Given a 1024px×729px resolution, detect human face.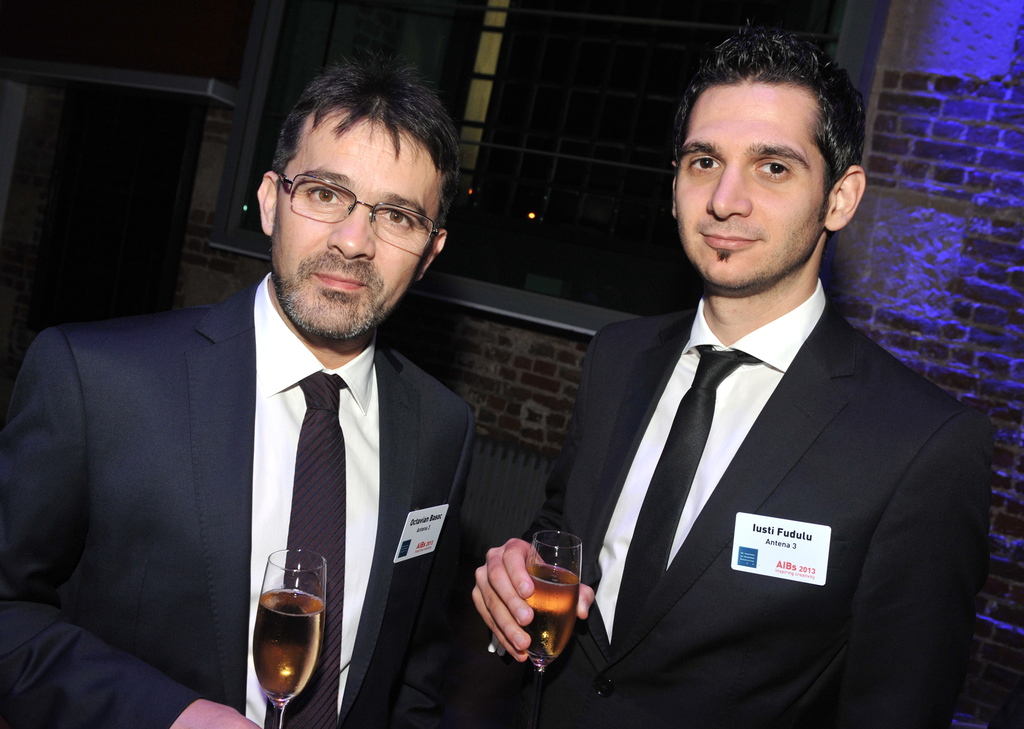
<box>271,107,438,335</box>.
